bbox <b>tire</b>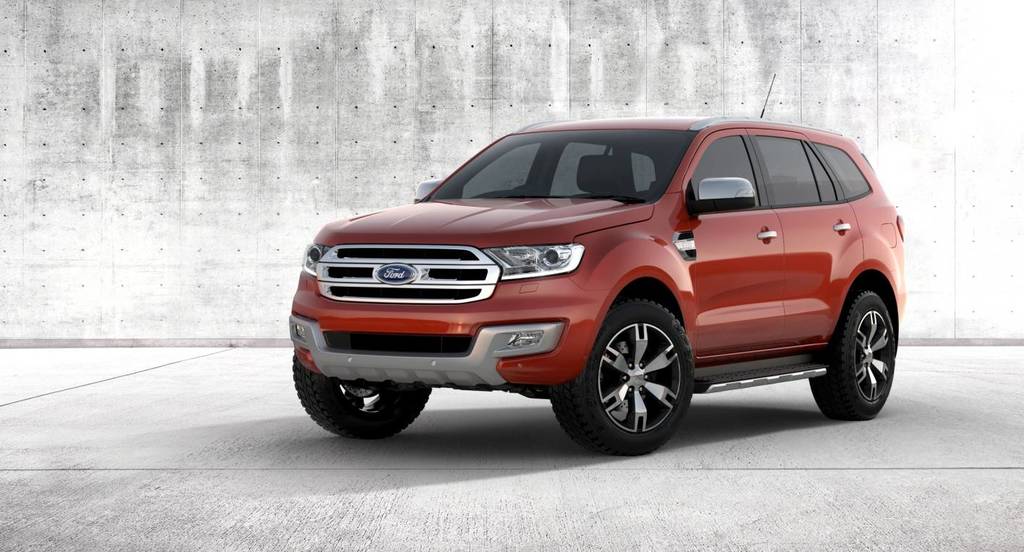
bbox(573, 306, 698, 462)
